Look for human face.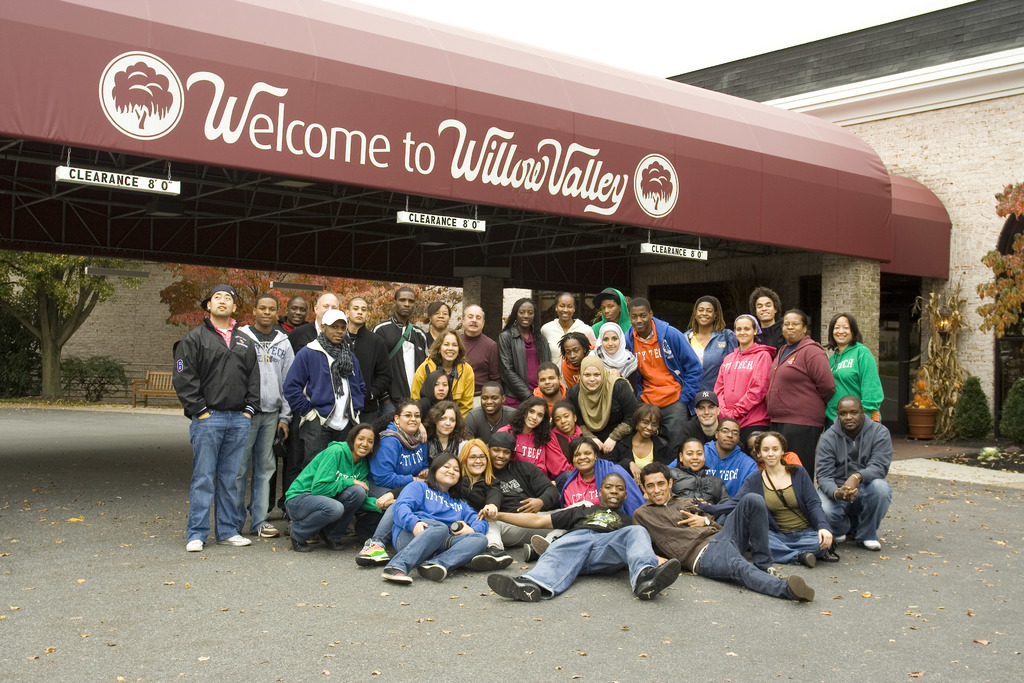
Found: detection(603, 475, 627, 508).
